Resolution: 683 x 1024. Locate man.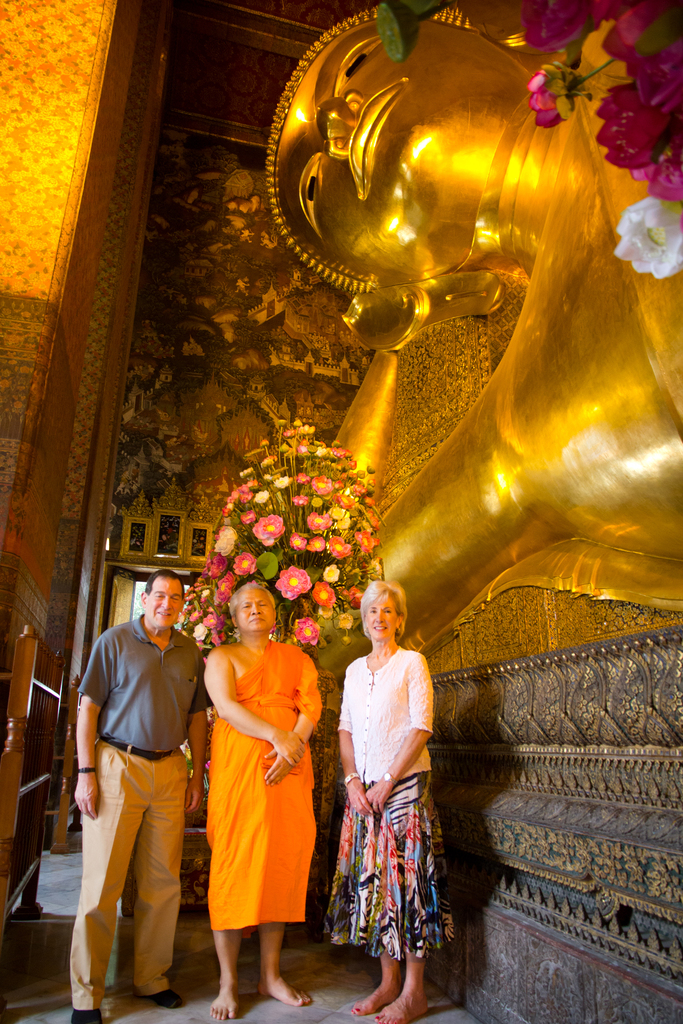
<bbox>66, 552, 209, 1010</bbox>.
